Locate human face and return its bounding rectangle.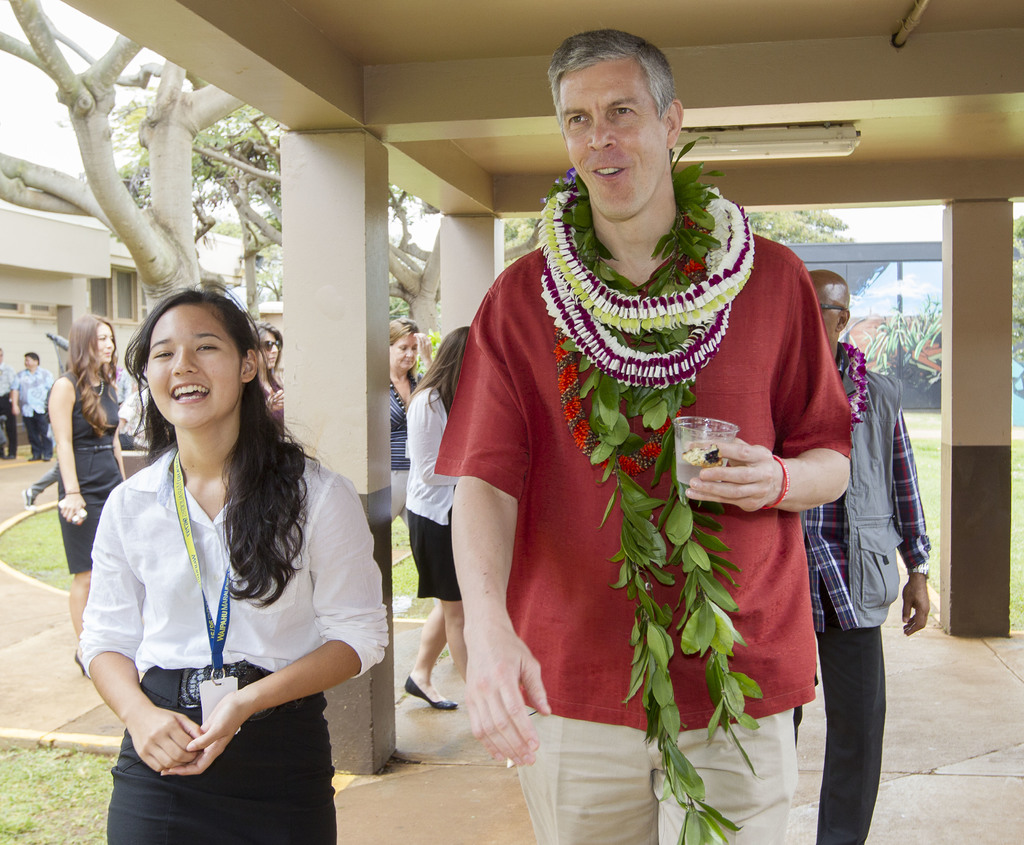
569/80/662/209.
